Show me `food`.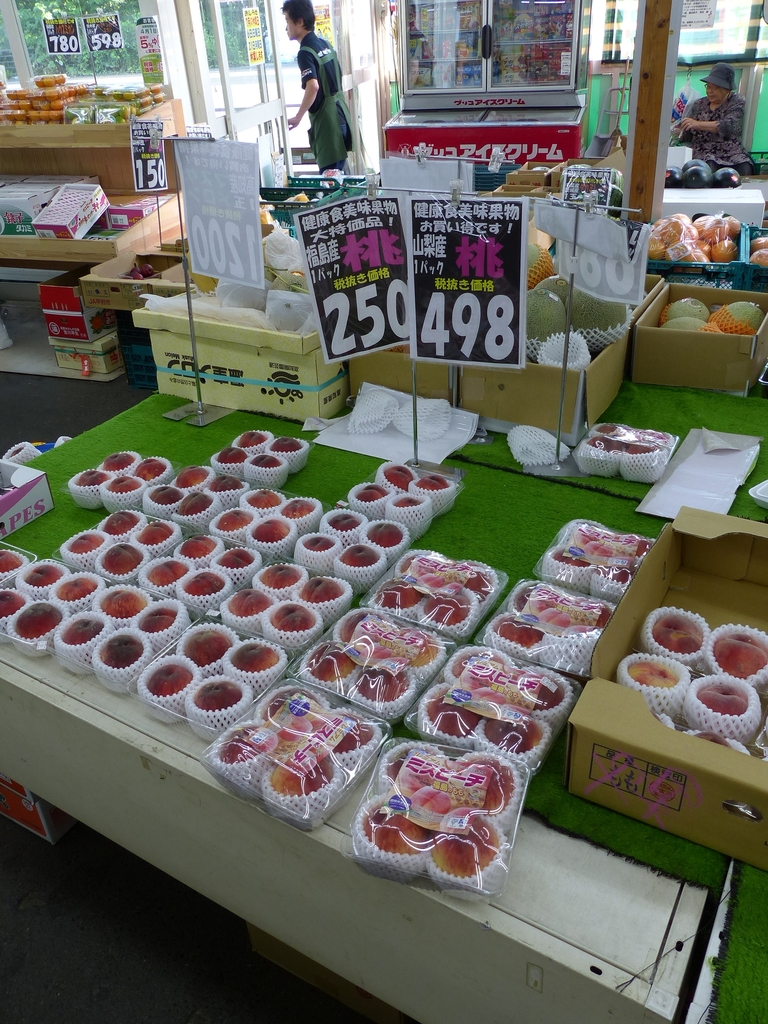
`food` is here: [302,536,332,550].
